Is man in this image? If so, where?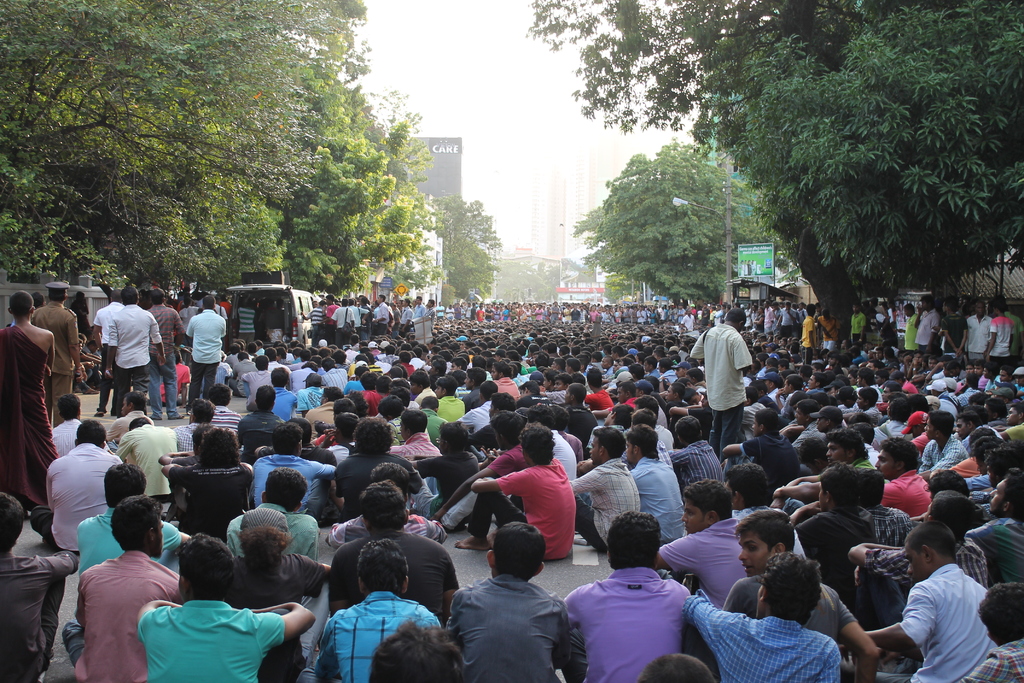
Yes, at detection(192, 425, 218, 457).
